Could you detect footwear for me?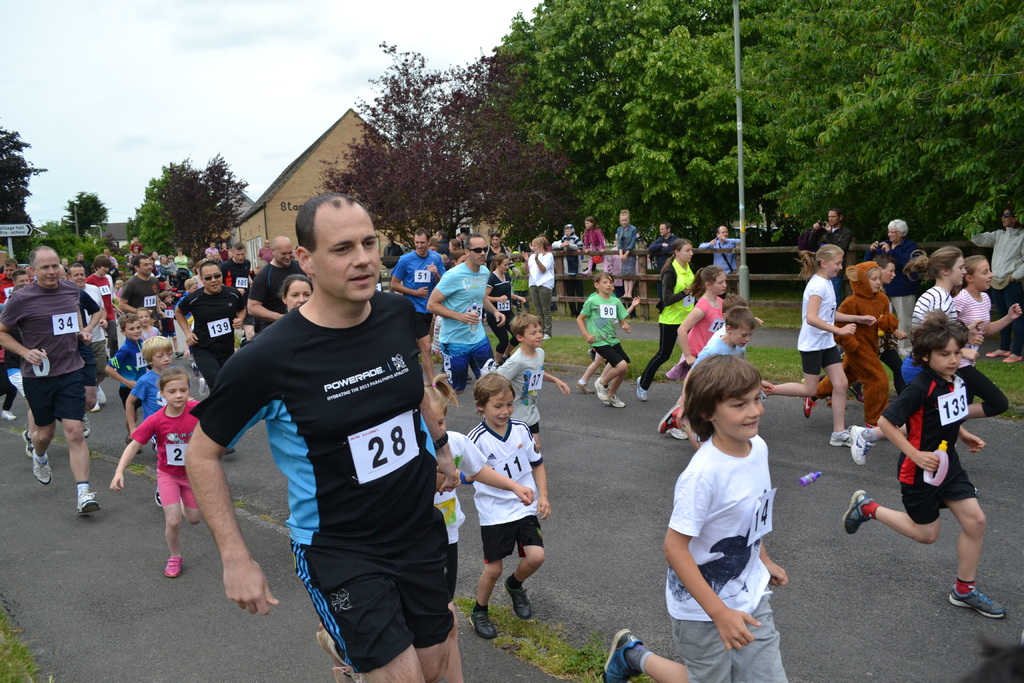
Detection result: l=804, t=397, r=816, b=419.
